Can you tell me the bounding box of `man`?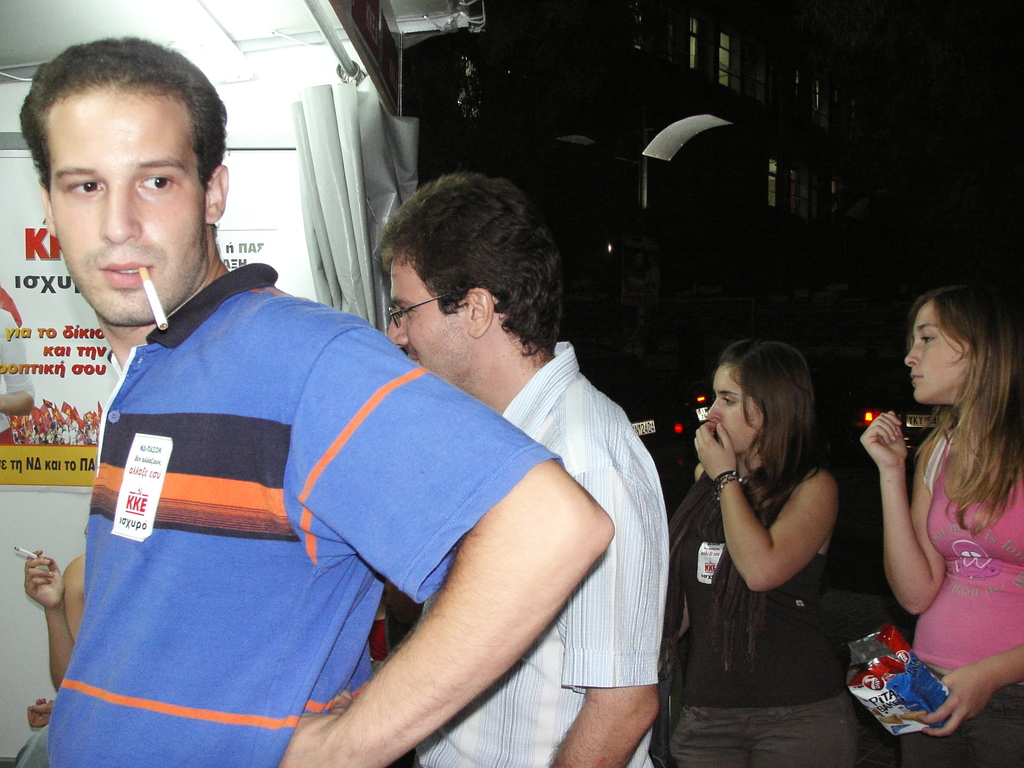
bbox(17, 38, 614, 767).
